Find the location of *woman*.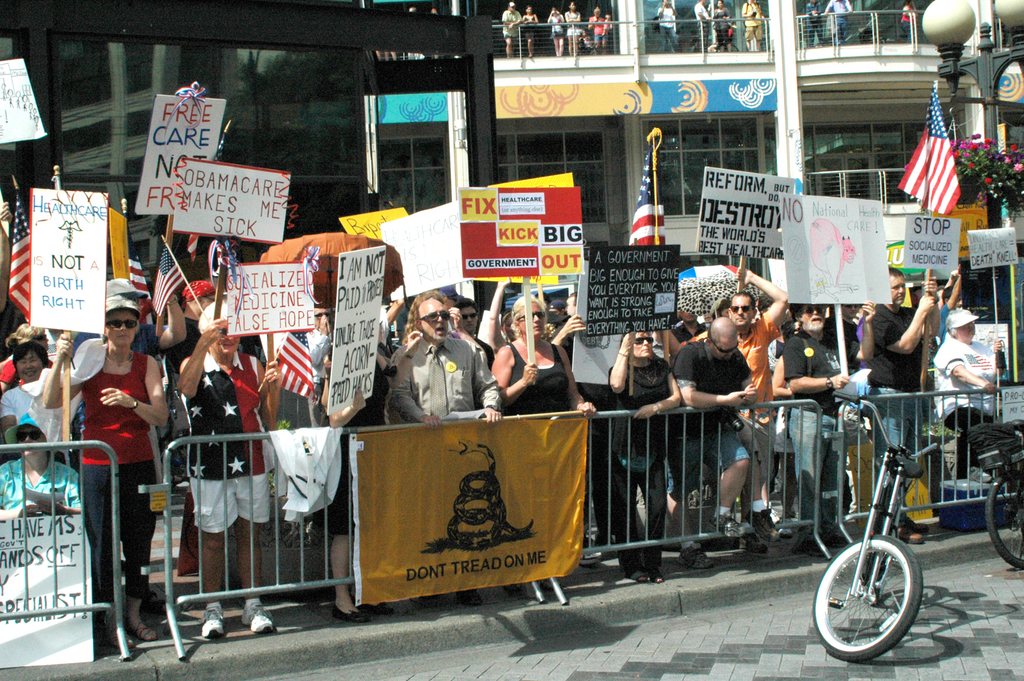
Location: (932,307,1005,483).
